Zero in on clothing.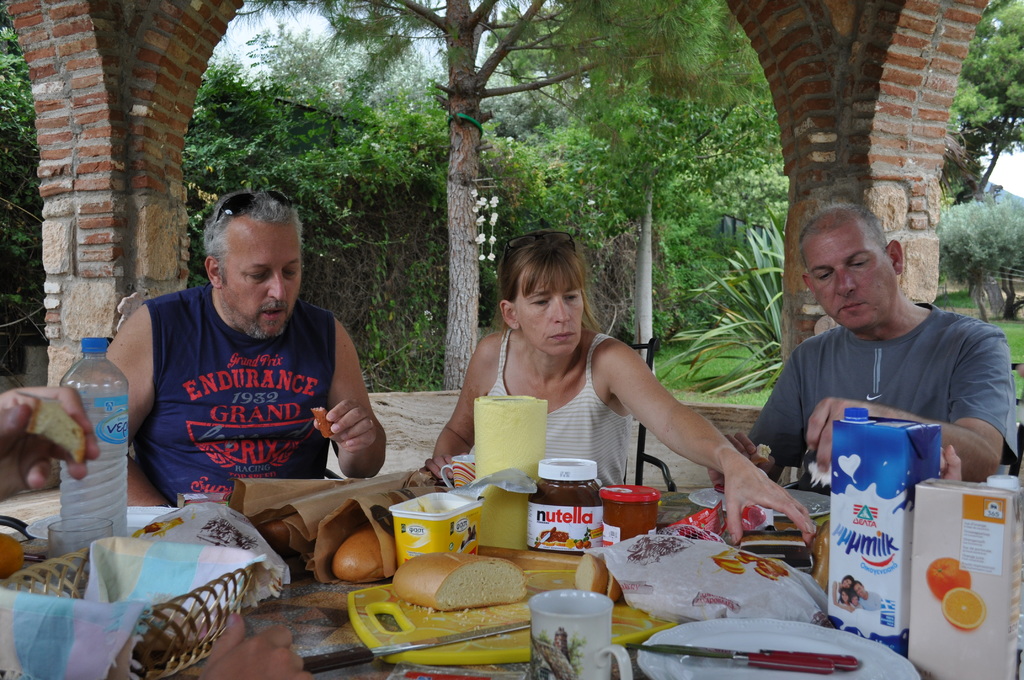
Zeroed in: 746/298/1011/475.
